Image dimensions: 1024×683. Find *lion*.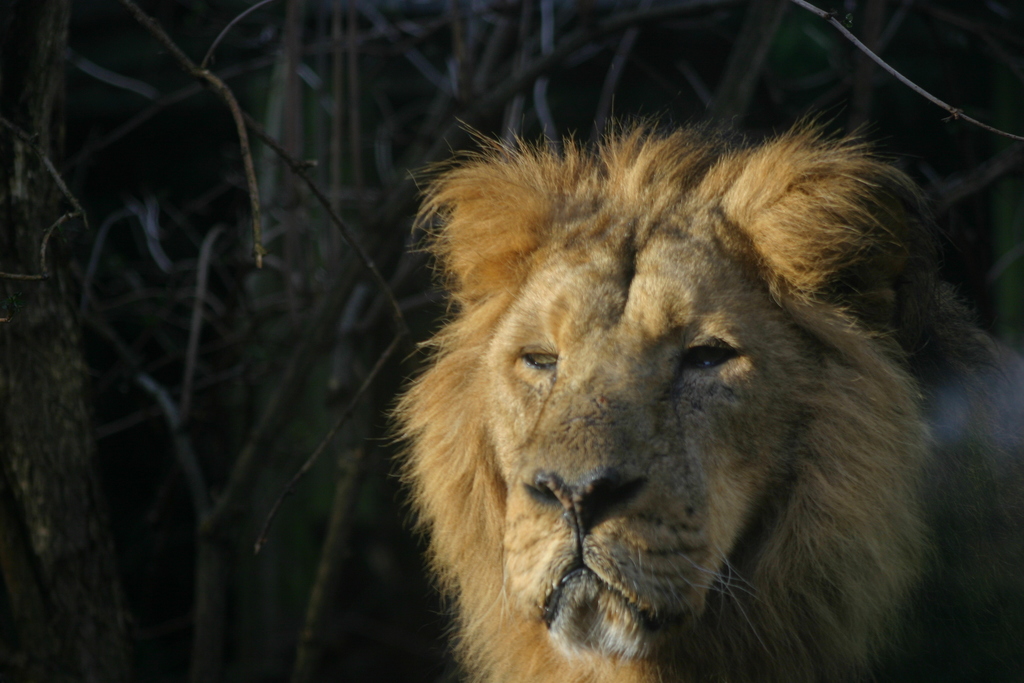
region(358, 94, 1023, 682).
